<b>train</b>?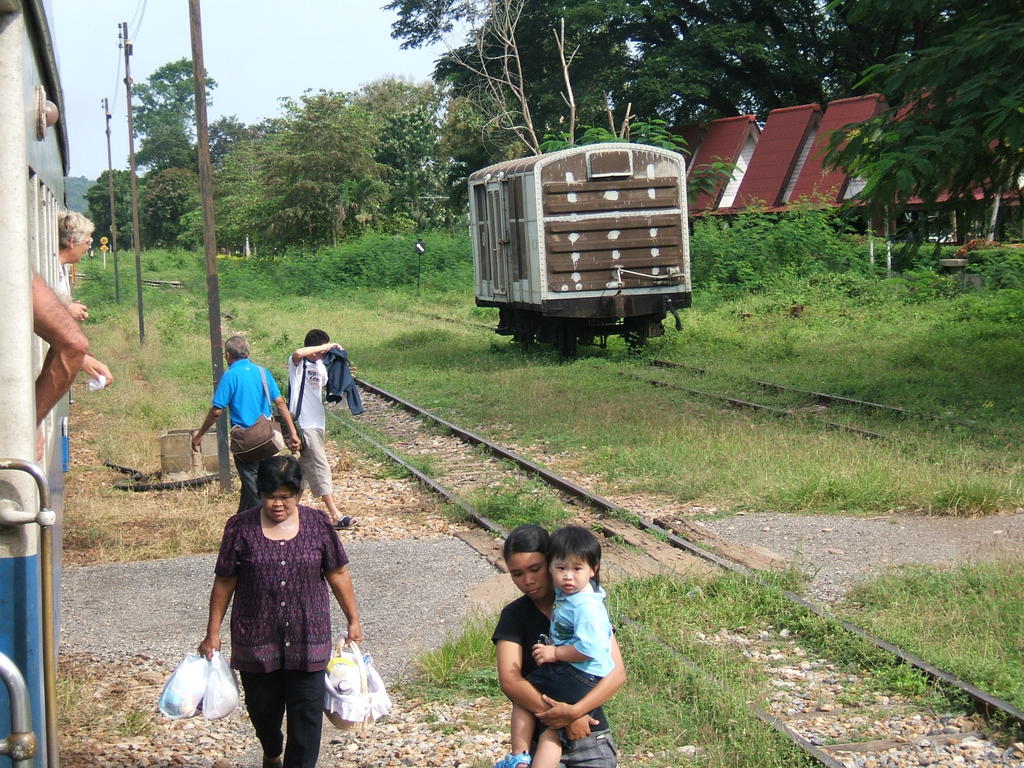
x1=468, y1=142, x2=690, y2=365
